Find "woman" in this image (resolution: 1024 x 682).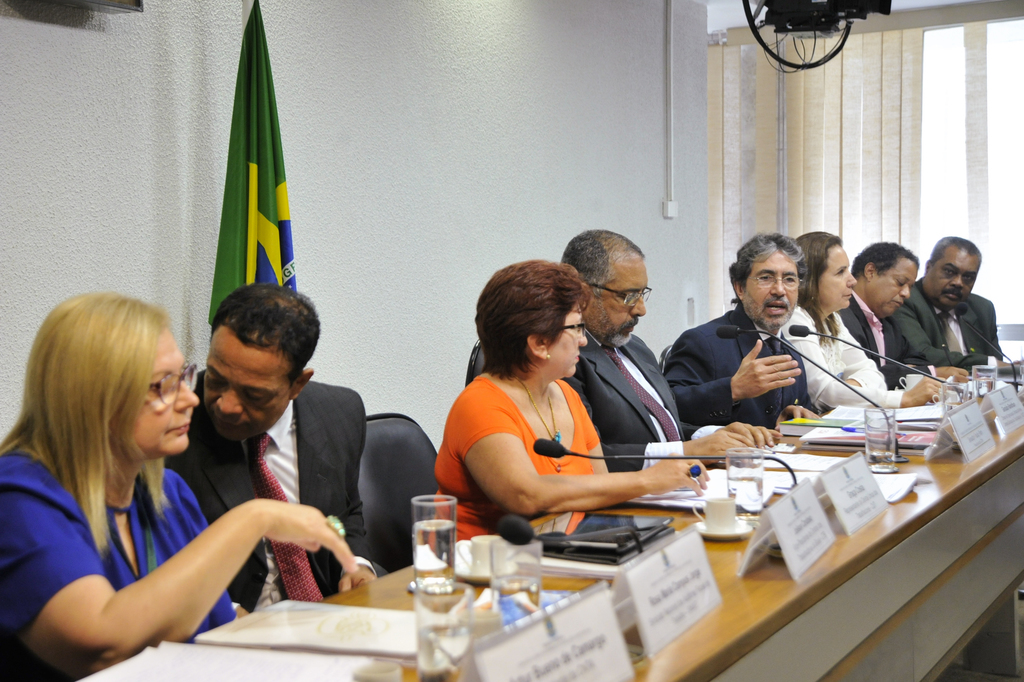
0/291/357/681.
